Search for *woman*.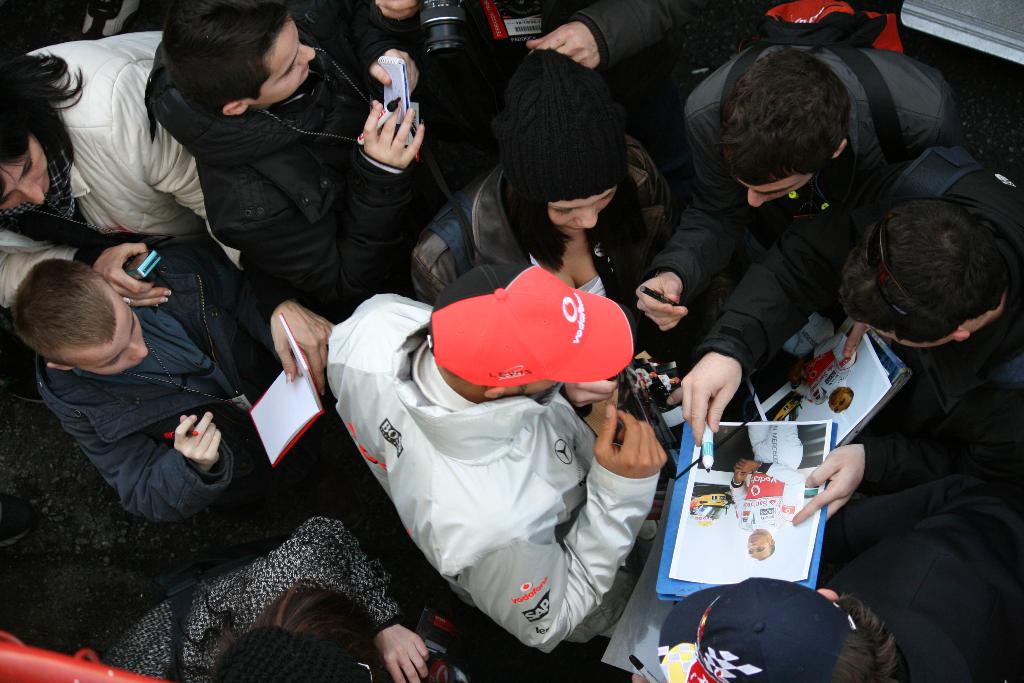
Found at BBox(409, 54, 678, 327).
